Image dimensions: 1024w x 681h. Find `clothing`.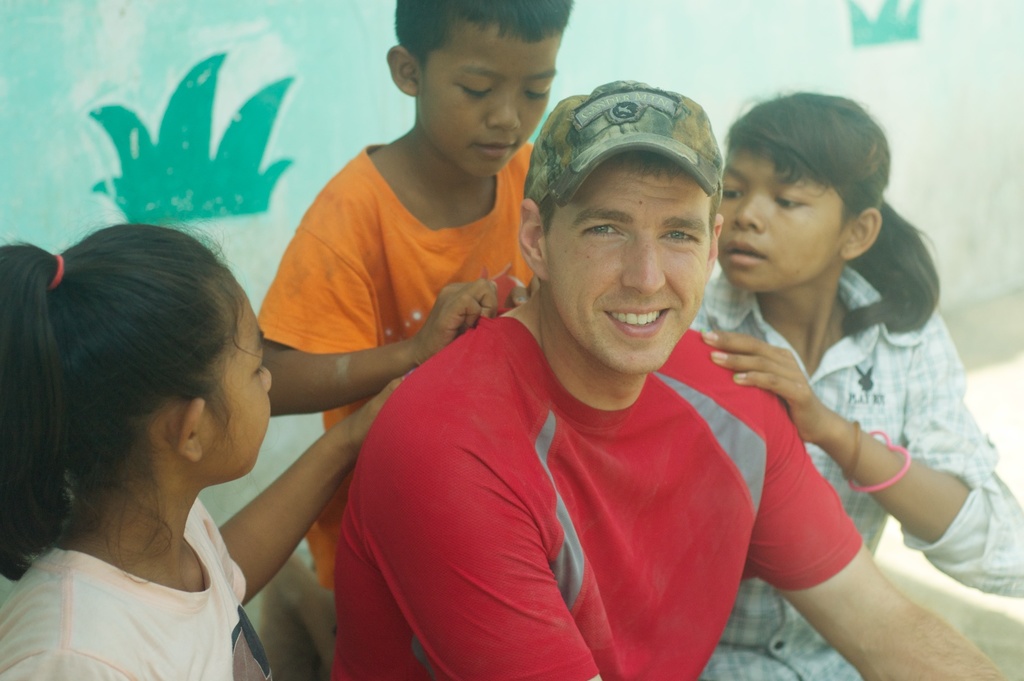
(left=0, top=496, right=244, bottom=680).
